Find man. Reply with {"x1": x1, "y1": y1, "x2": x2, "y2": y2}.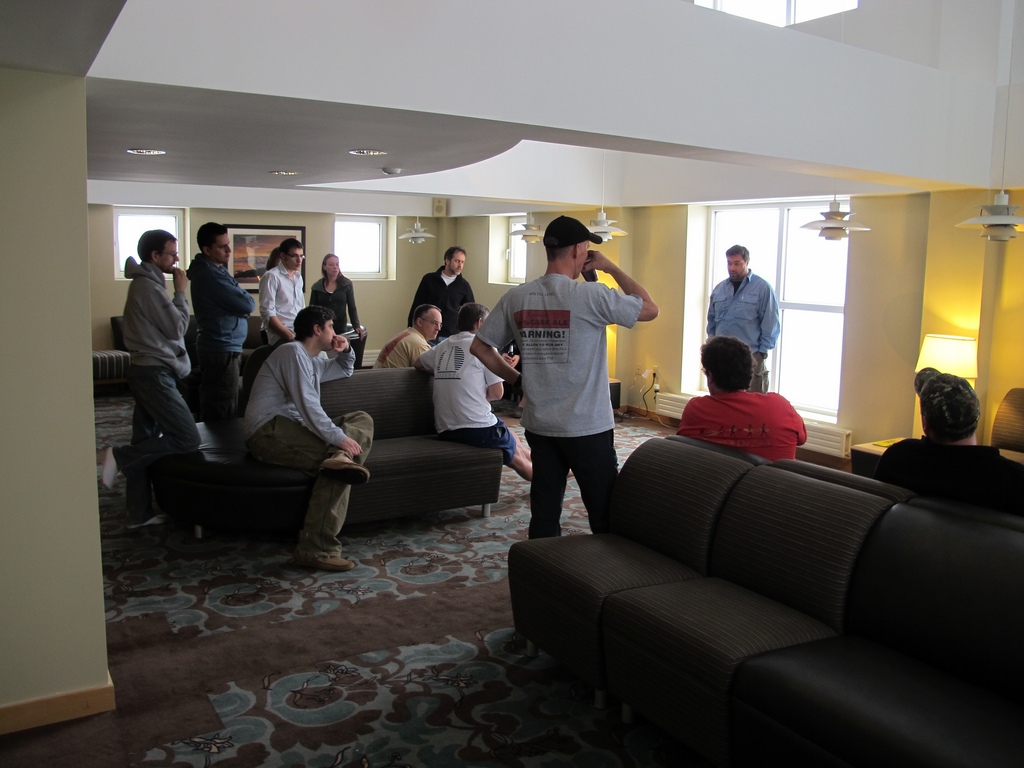
{"x1": 472, "y1": 214, "x2": 660, "y2": 545}.
